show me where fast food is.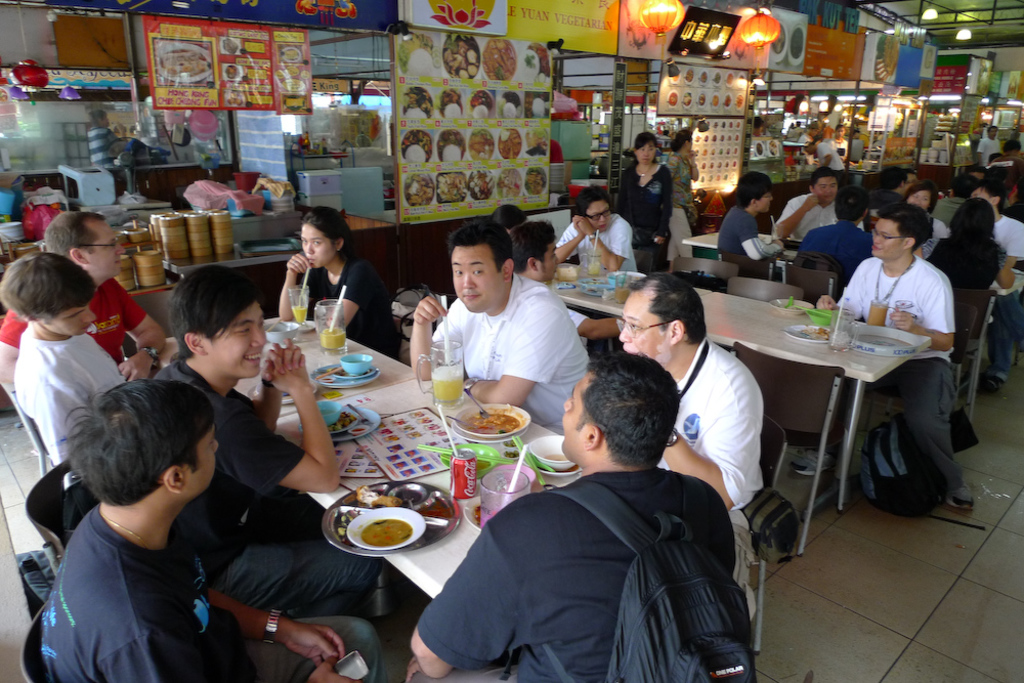
fast food is at {"left": 666, "top": 89, "right": 681, "bottom": 108}.
